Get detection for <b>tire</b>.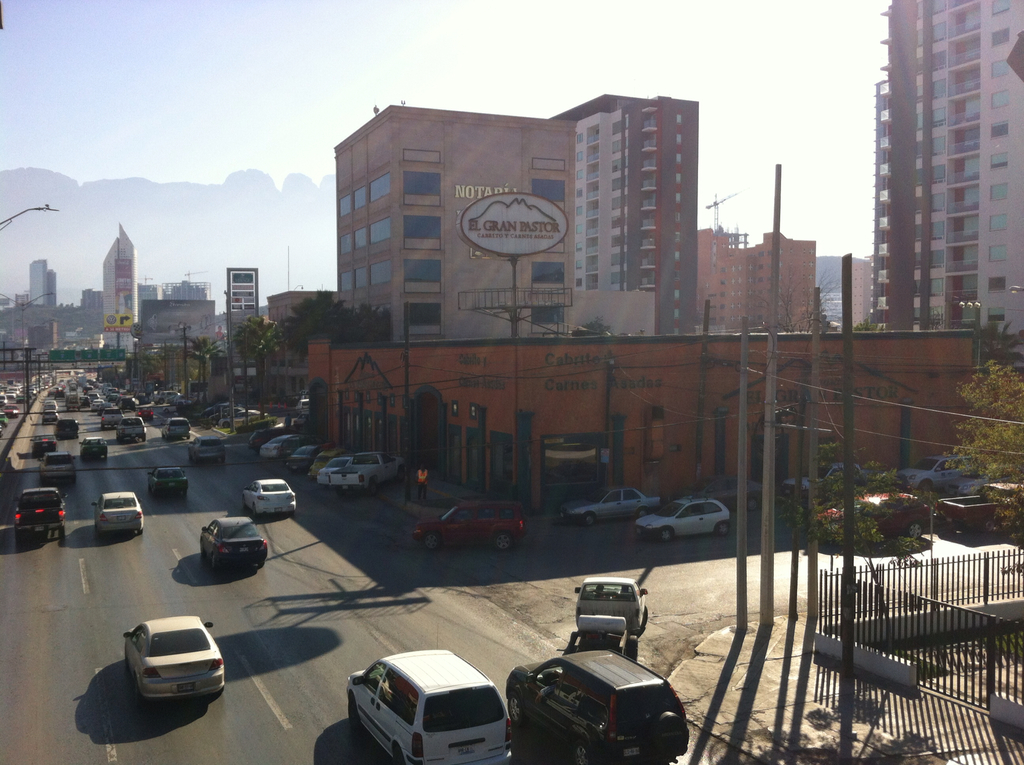
Detection: (747,497,758,511).
